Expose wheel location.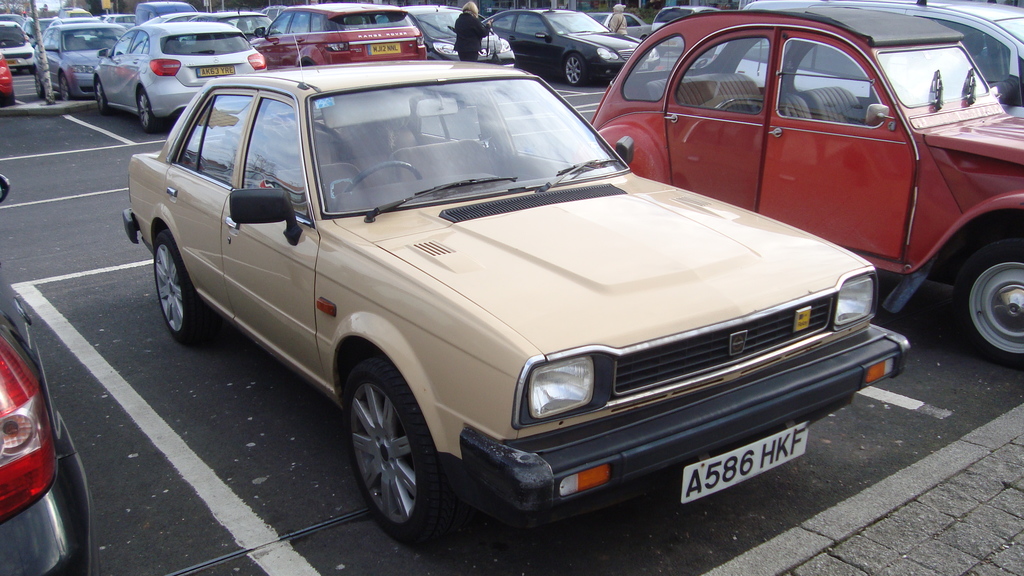
Exposed at l=559, t=51, r=586, b=86.
